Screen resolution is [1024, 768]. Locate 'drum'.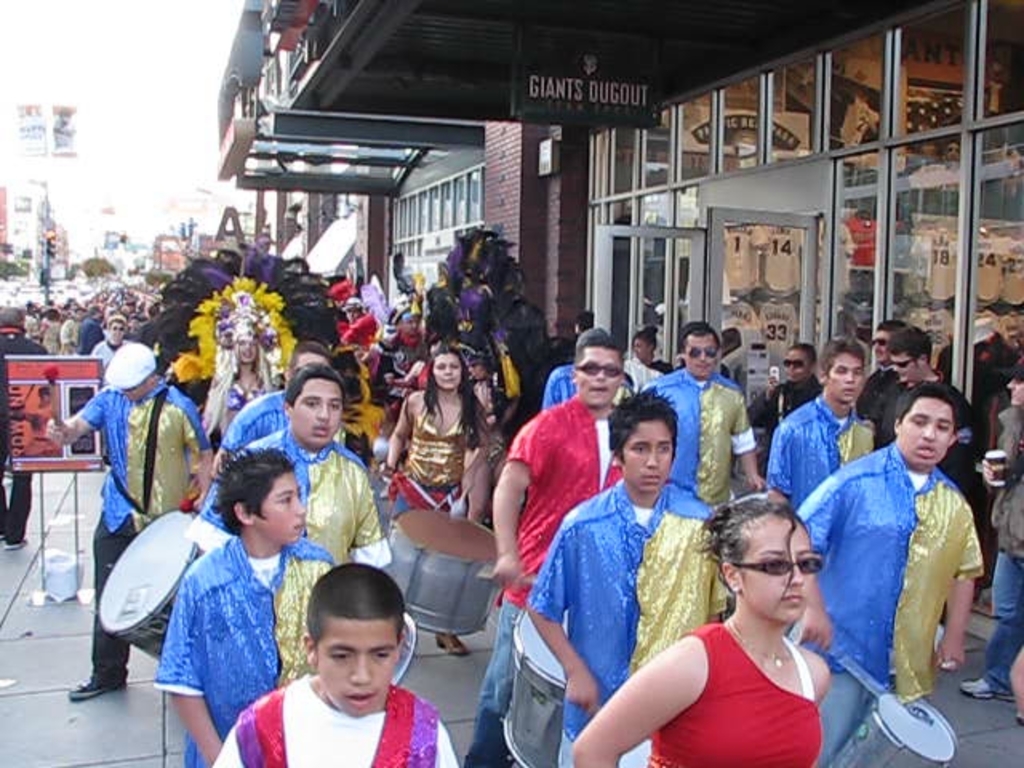
box=[501, 597, 570, 766].
